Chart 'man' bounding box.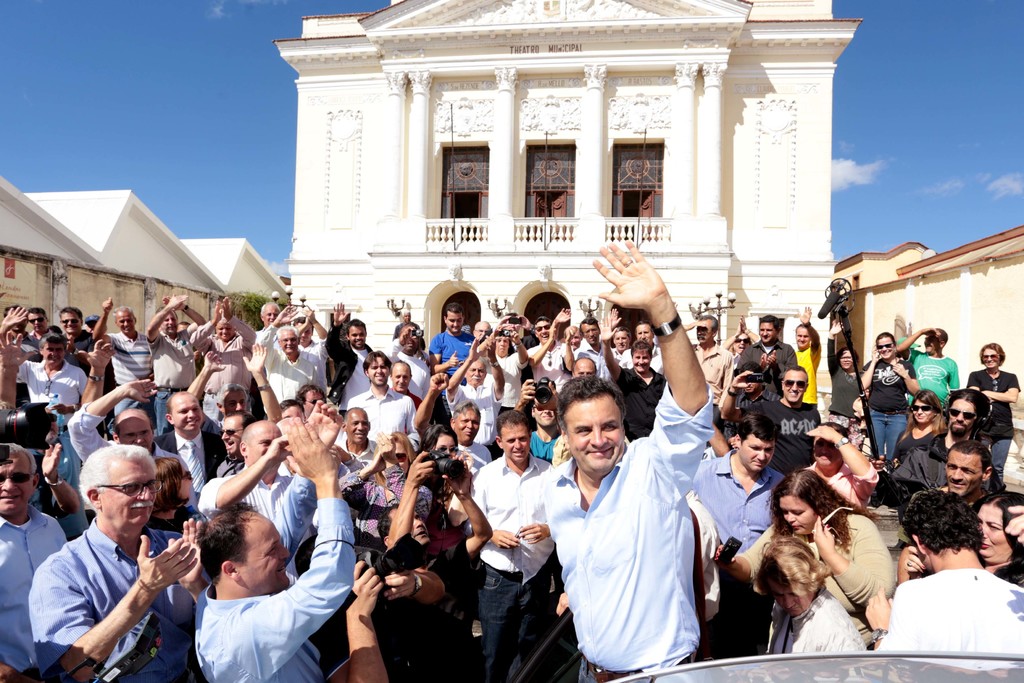
Charted: <region>378, 449, 493, 680</region>.
